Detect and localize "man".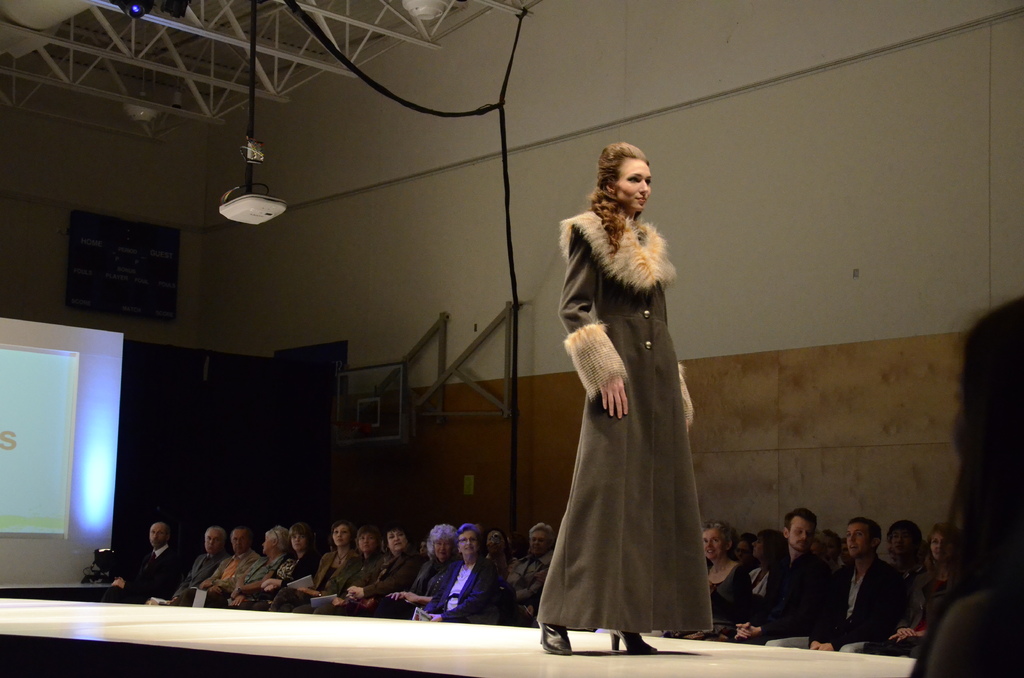
Localized at (left=170, top=524, right=229, bottom=601).
